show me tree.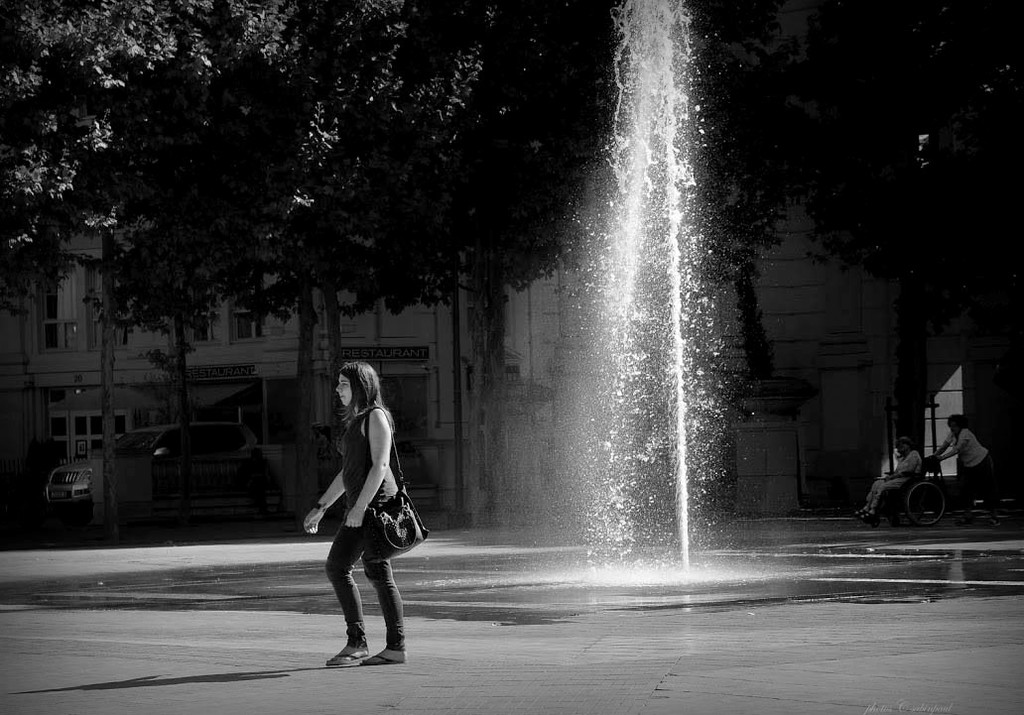
tree is here: region(0, 0, 83, 509).
